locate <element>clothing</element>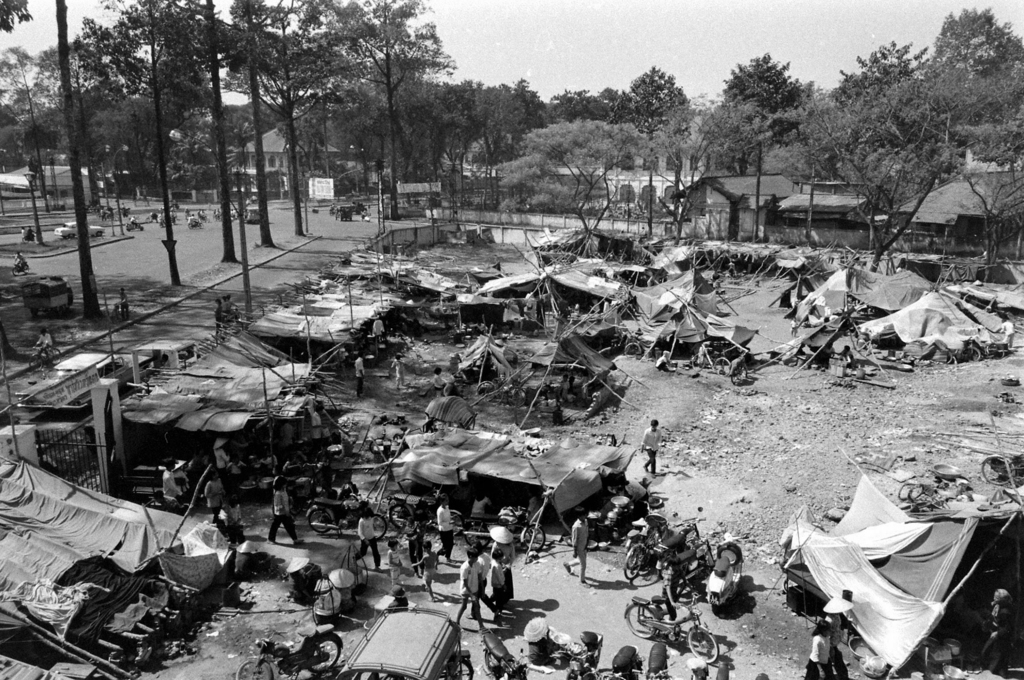
box=[804, 634, 831, 677]
